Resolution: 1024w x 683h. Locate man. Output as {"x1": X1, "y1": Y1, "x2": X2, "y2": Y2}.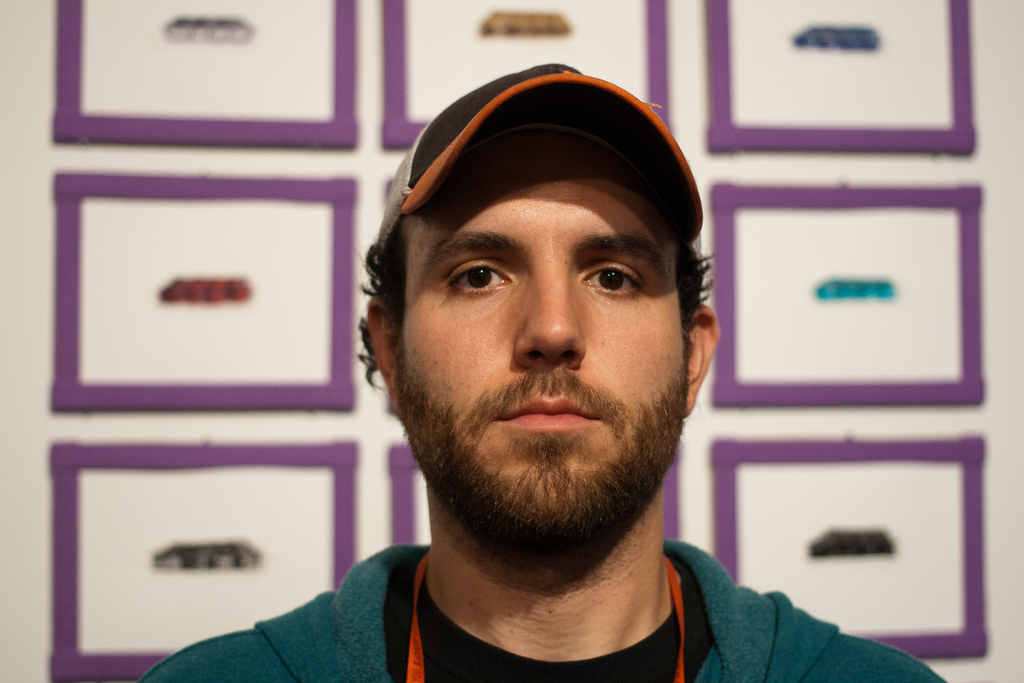
{"x1": 129, "y1": 52, "x2": 952, "y2": 682}.
